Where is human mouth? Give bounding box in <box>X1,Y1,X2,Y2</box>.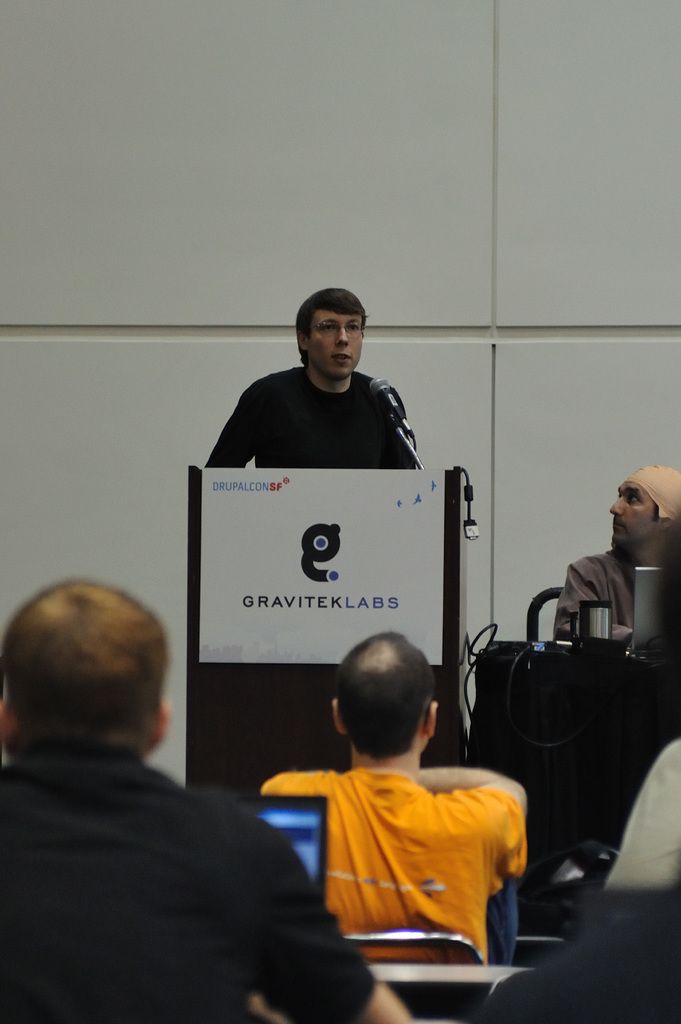
<box>611,524,629,534</box>.
